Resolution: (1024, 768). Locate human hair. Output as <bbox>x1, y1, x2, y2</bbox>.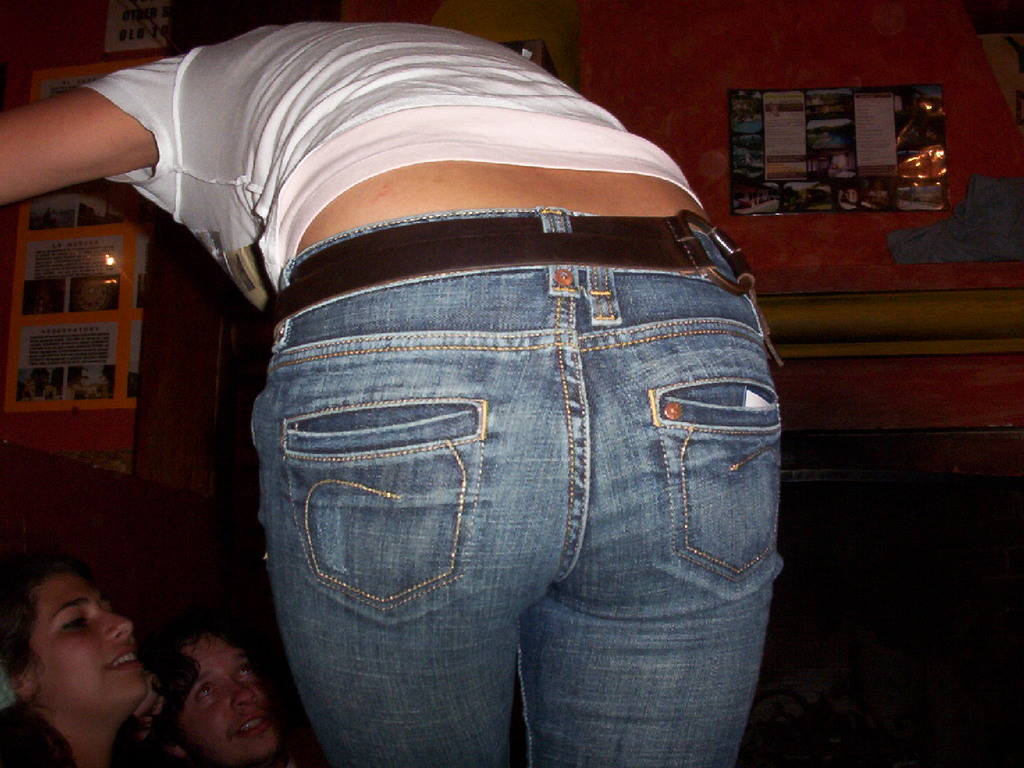
<bbox>0, 553, 96, 767</bbox>.
